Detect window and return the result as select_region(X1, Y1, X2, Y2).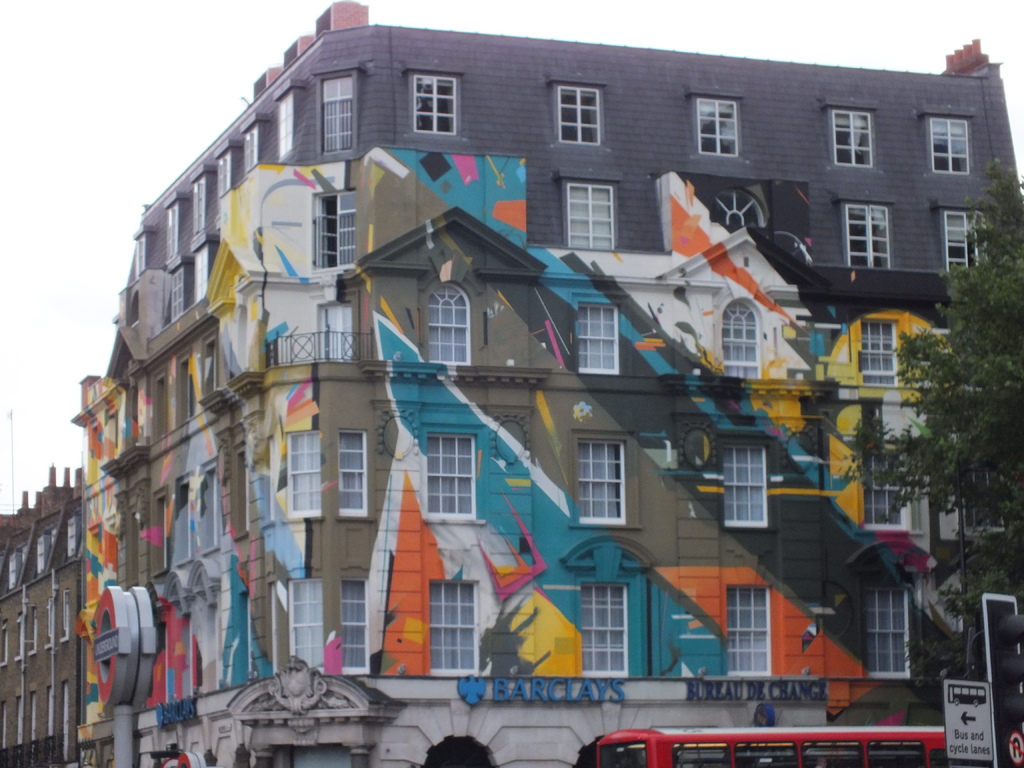
select_region(580, 586, 625, 671).
